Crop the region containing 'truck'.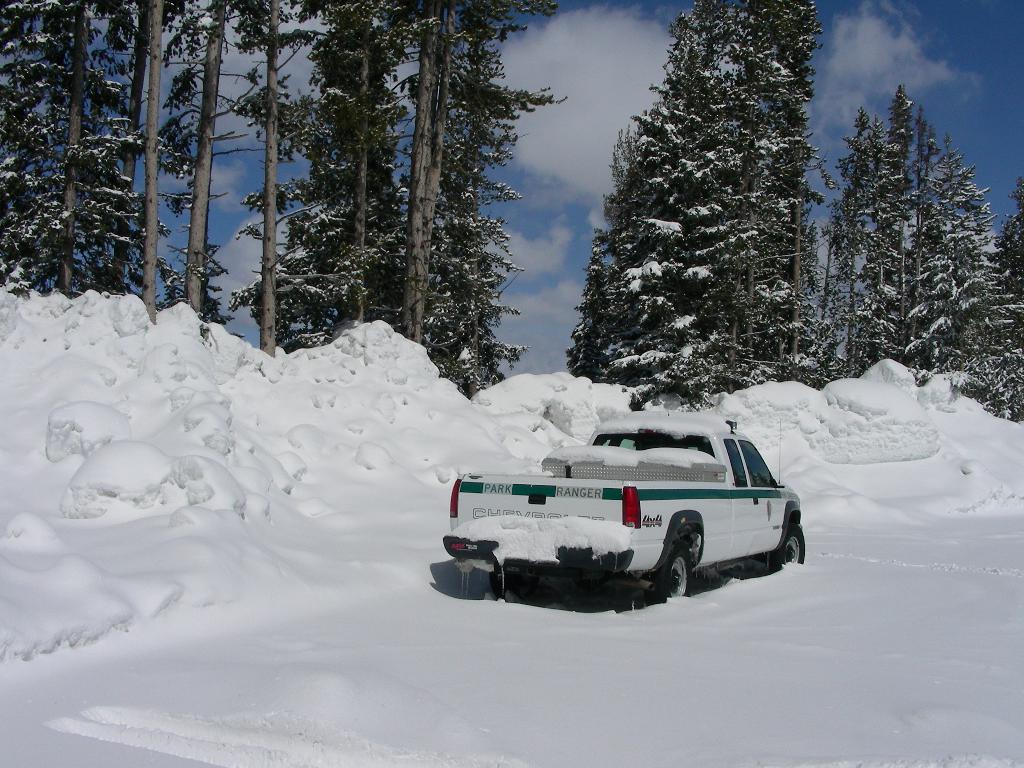
Crop region: 428, 427, 802, 619.
